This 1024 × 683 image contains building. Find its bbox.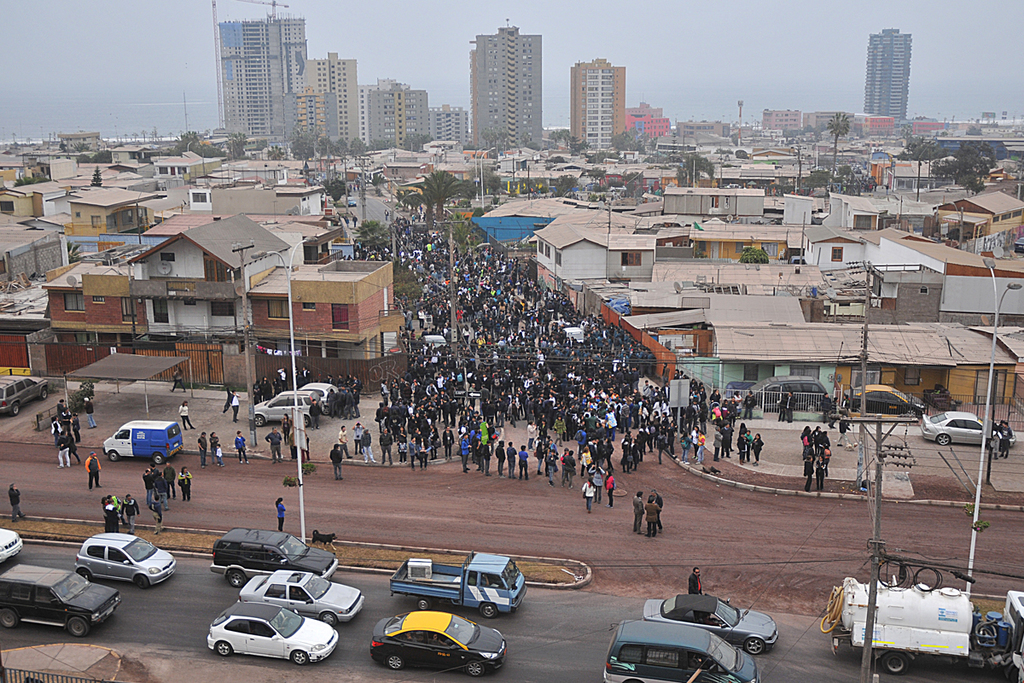
locate(372, 85, 432, 149).
